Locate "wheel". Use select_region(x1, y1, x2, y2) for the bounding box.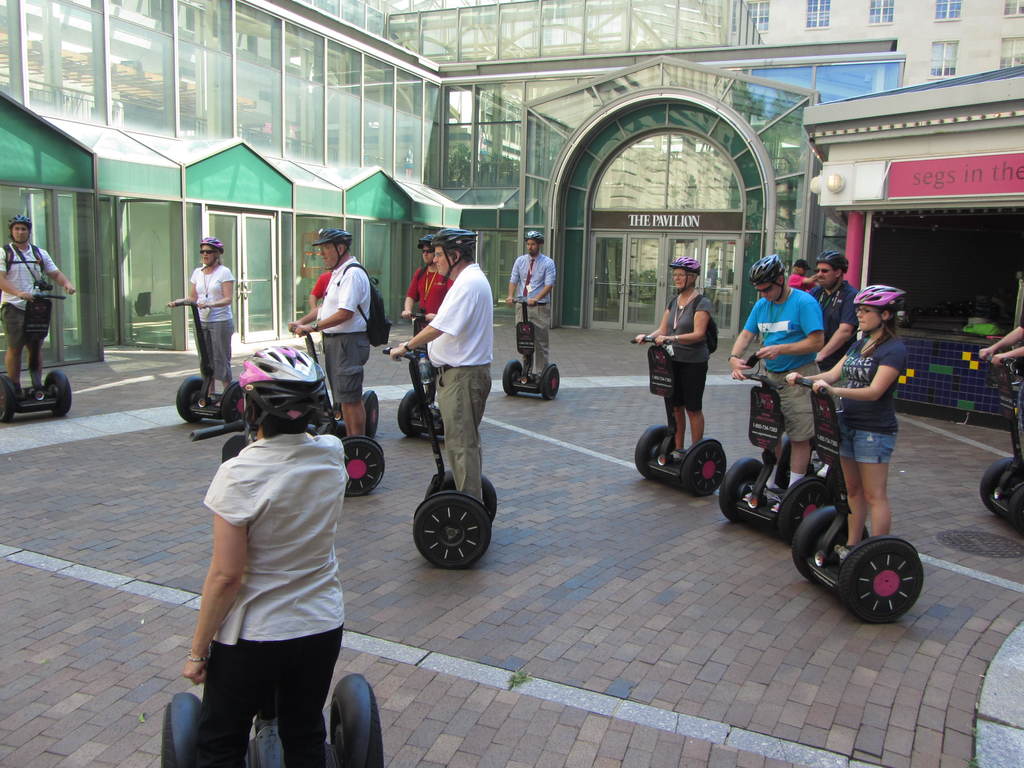
select_region(369, 684, 383, 767).
